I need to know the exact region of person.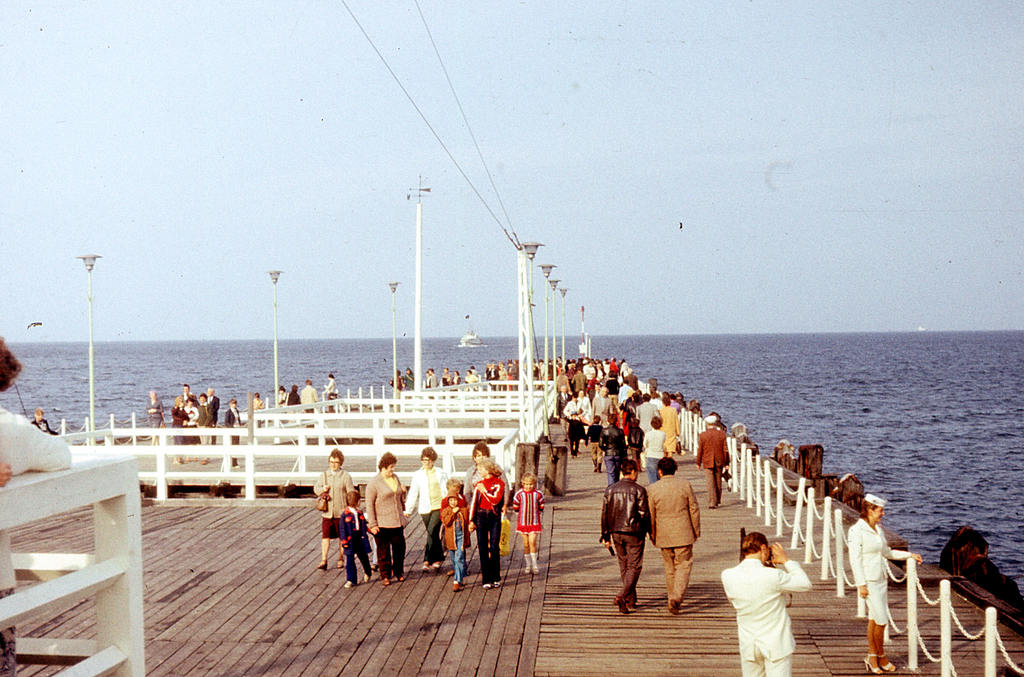
Region: pyautogui.locateOnScreen(607, 464, 657, 610).
